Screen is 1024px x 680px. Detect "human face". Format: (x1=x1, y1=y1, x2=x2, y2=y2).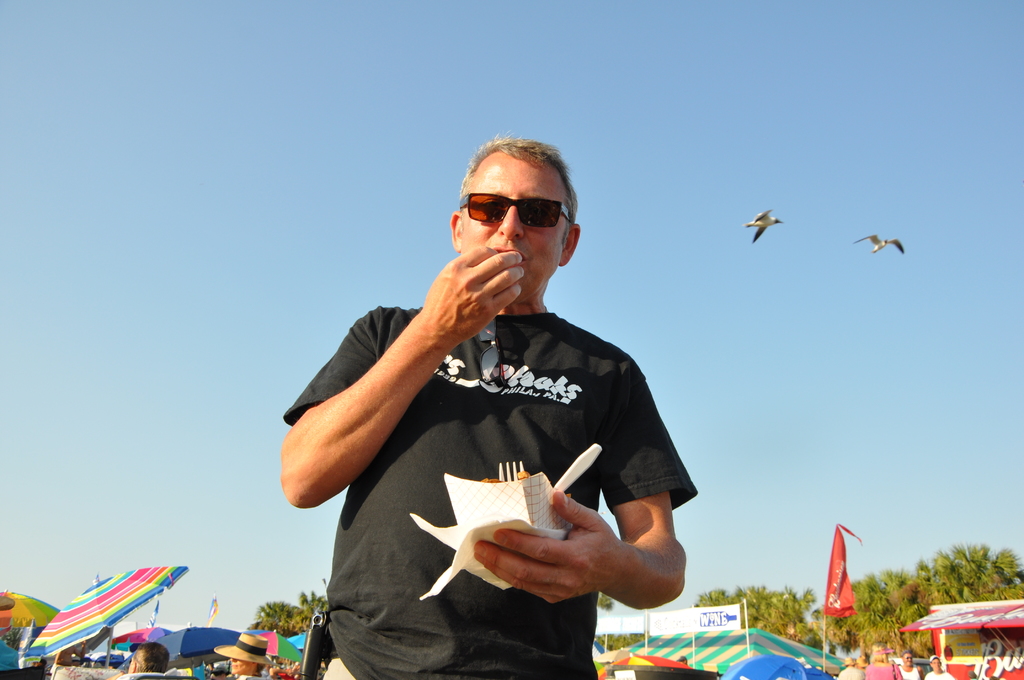
(x1=902, y1=652, x2=911, y2=665).
